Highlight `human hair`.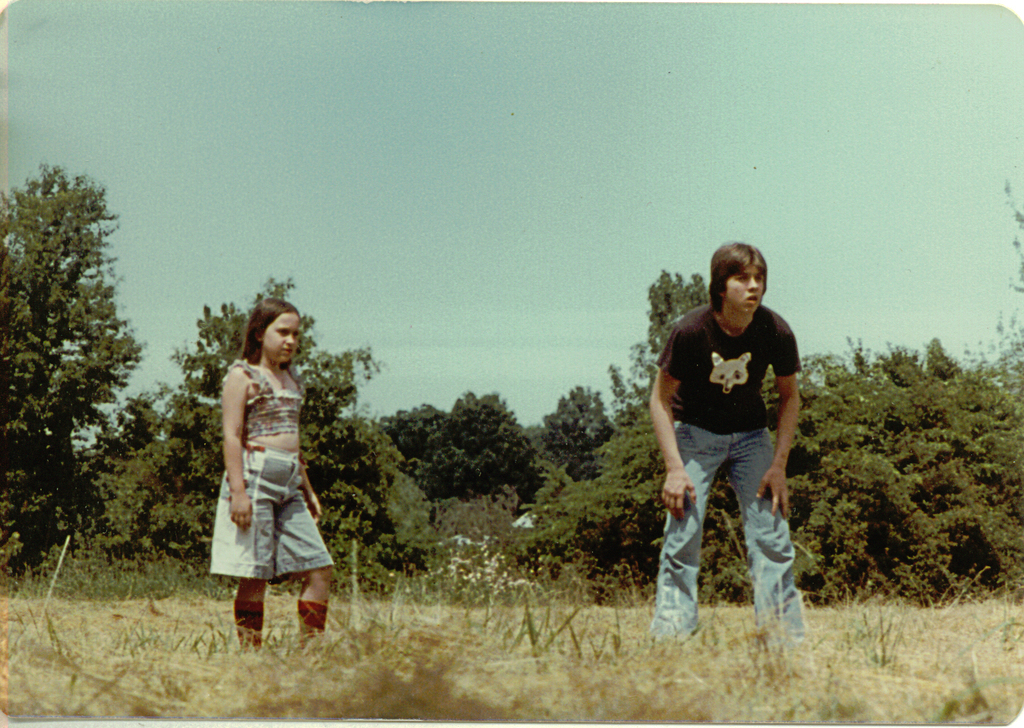
Highlighted region: (left=242, top=298, right=301, bottom=364).
